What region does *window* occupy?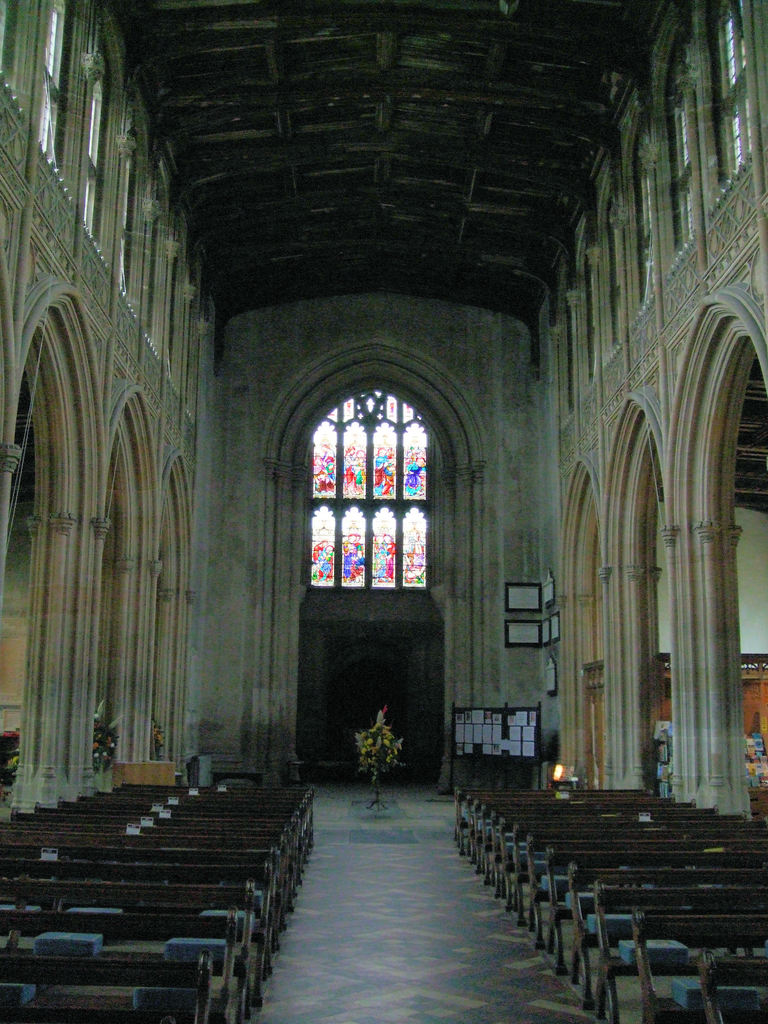
[641, 178, 664, 304].
